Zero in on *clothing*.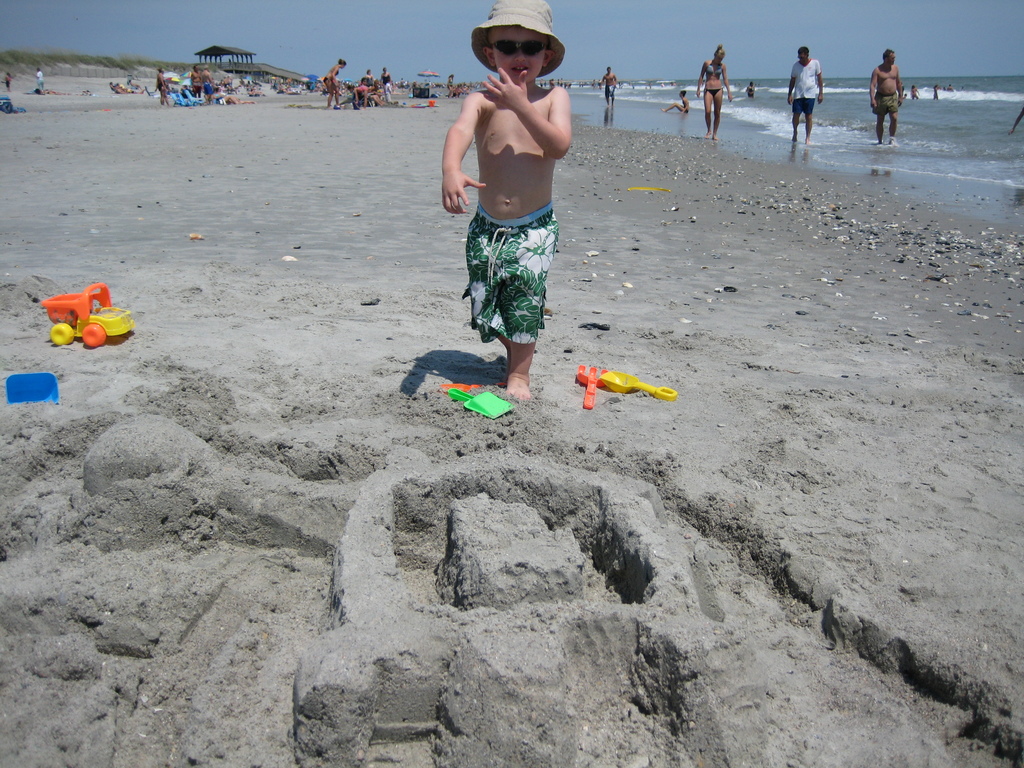
Zeroed in: left=465, top=204, right=559, bottom=347.
